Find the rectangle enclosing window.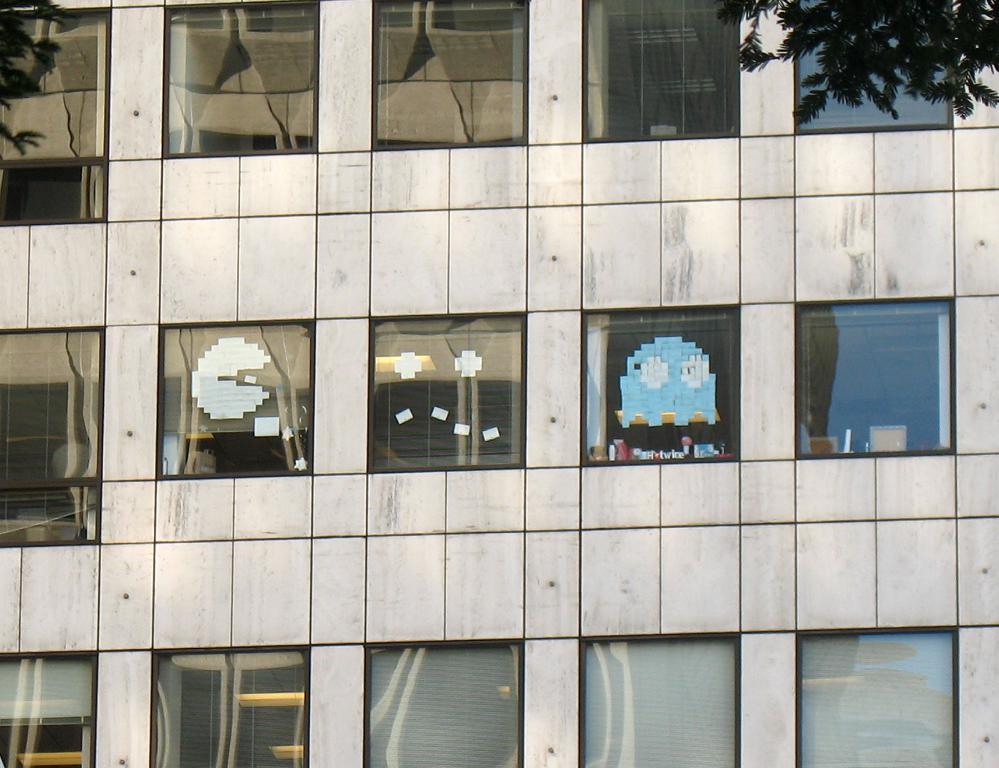
bbox=[0, 15, 109, 224].
